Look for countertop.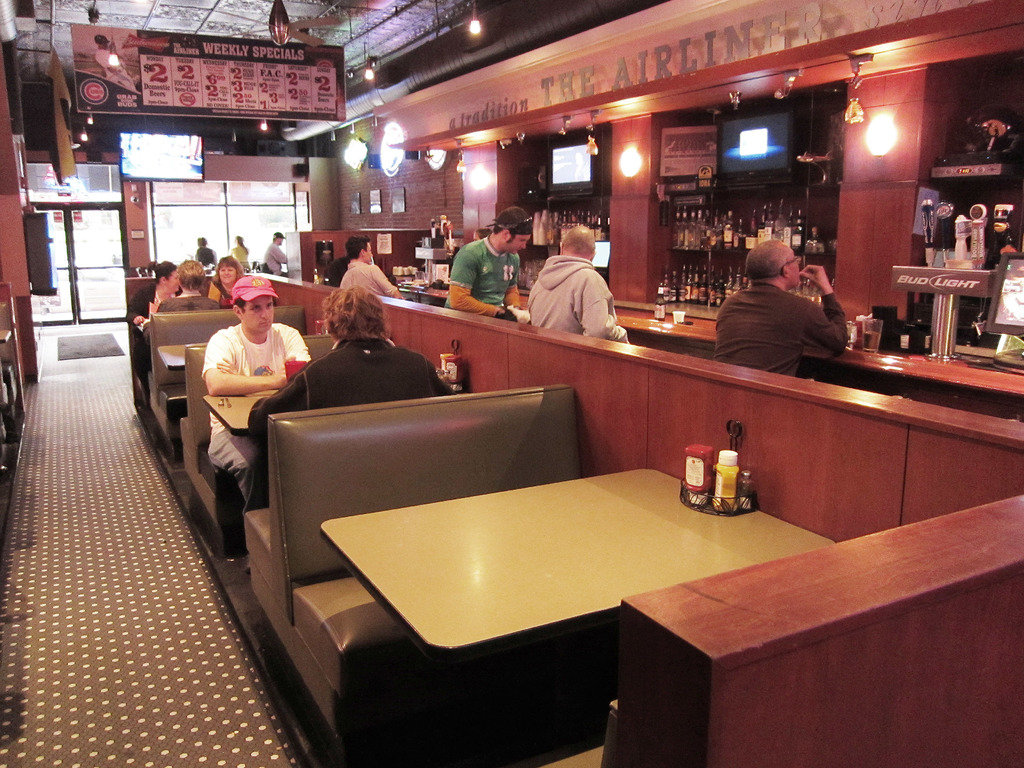
Found: (391, 281, 1023, 424).
